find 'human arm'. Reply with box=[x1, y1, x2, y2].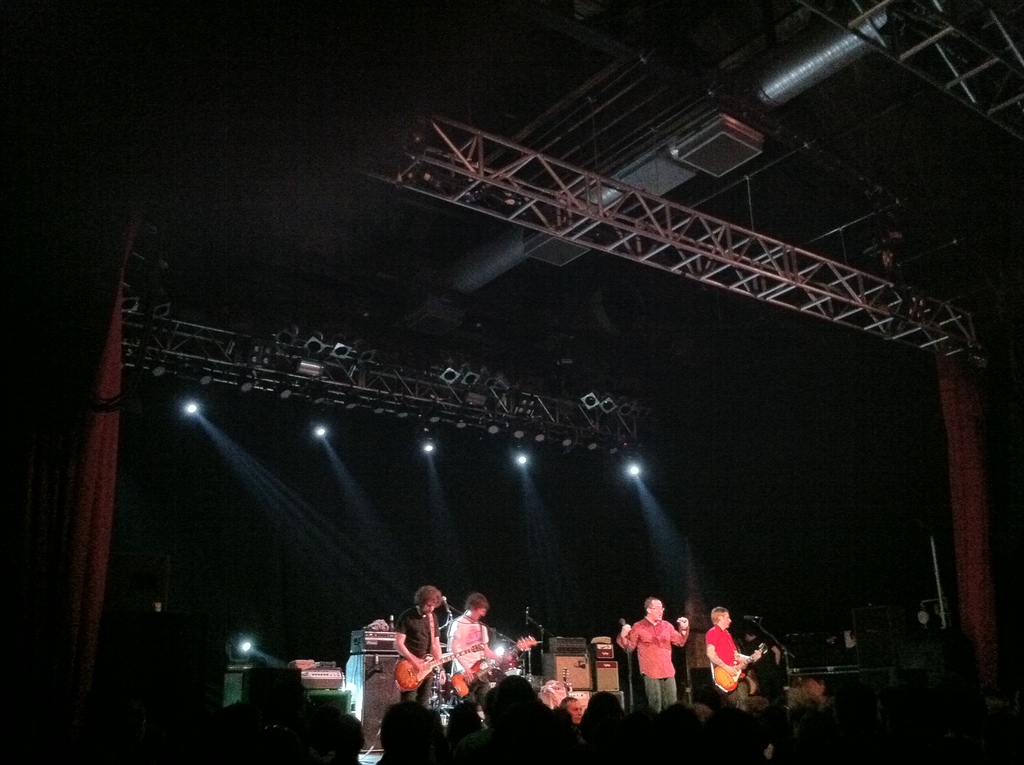
box=[699, 627, 738, 677].
